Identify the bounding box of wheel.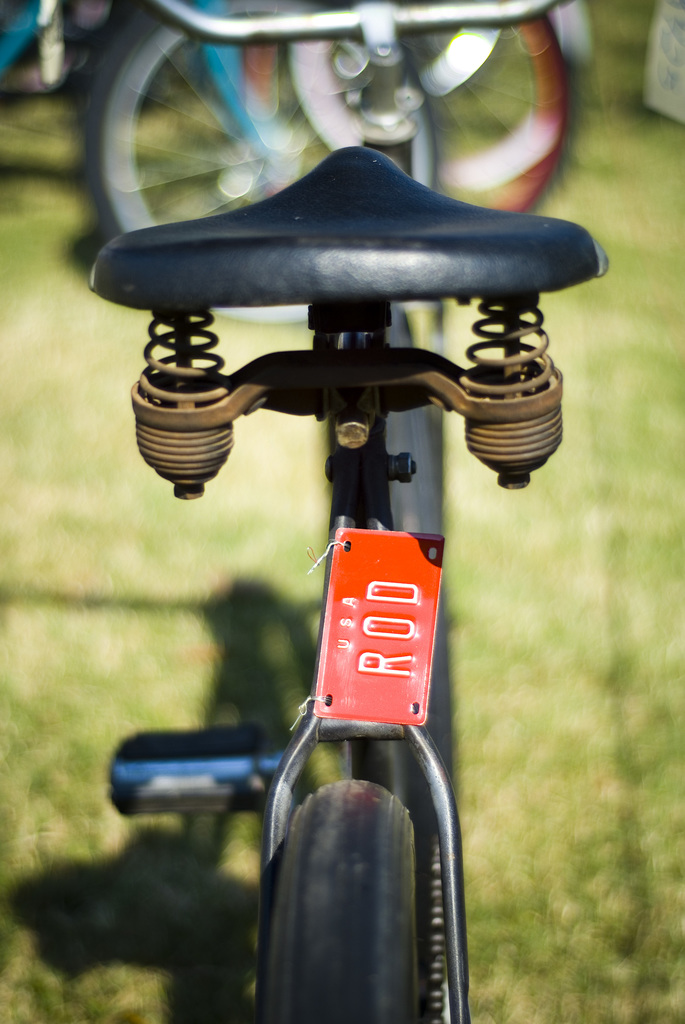
locate(259, 779, 417, 1023).
